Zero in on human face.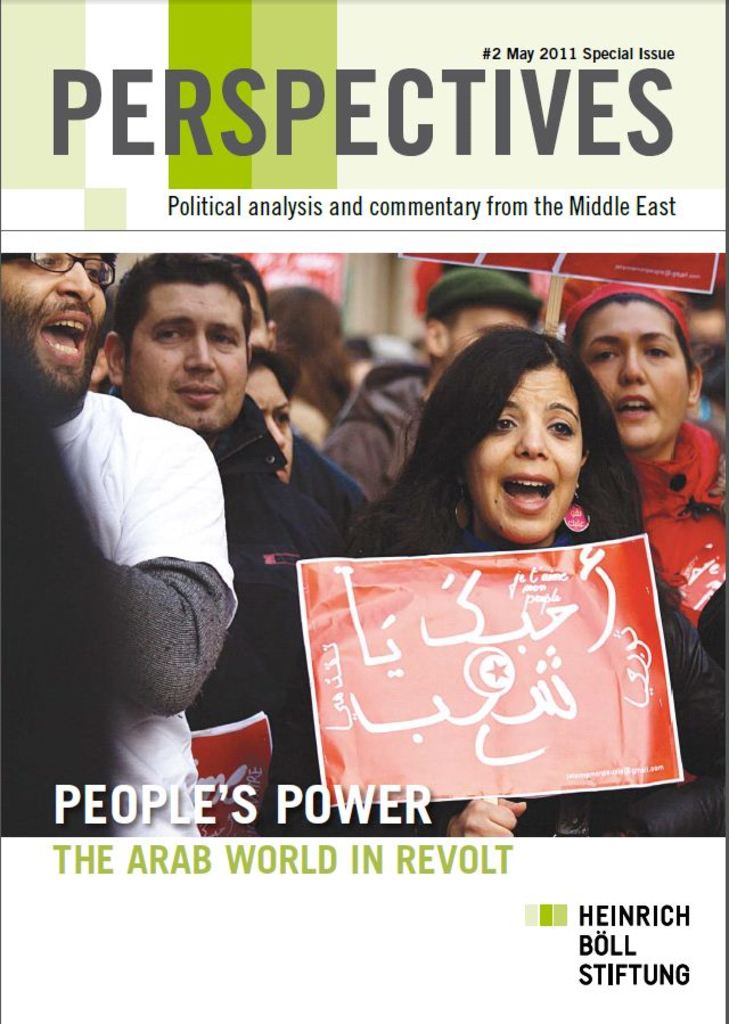
Zeroed in: <box>465,362,573,540</box>.
